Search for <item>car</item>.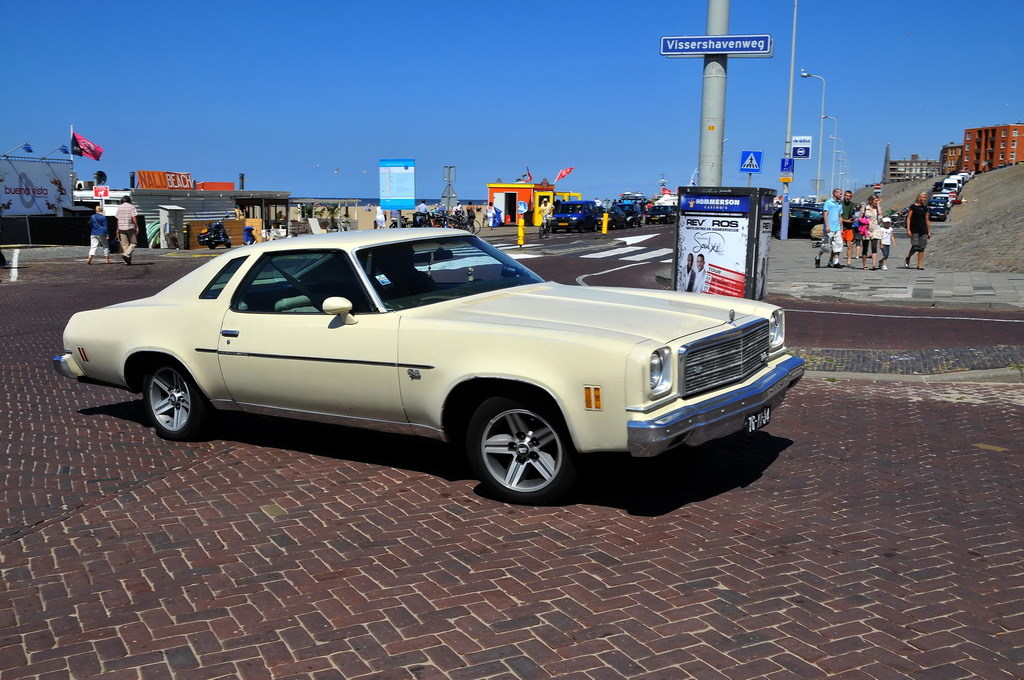
Found at [543,200,602,228].
